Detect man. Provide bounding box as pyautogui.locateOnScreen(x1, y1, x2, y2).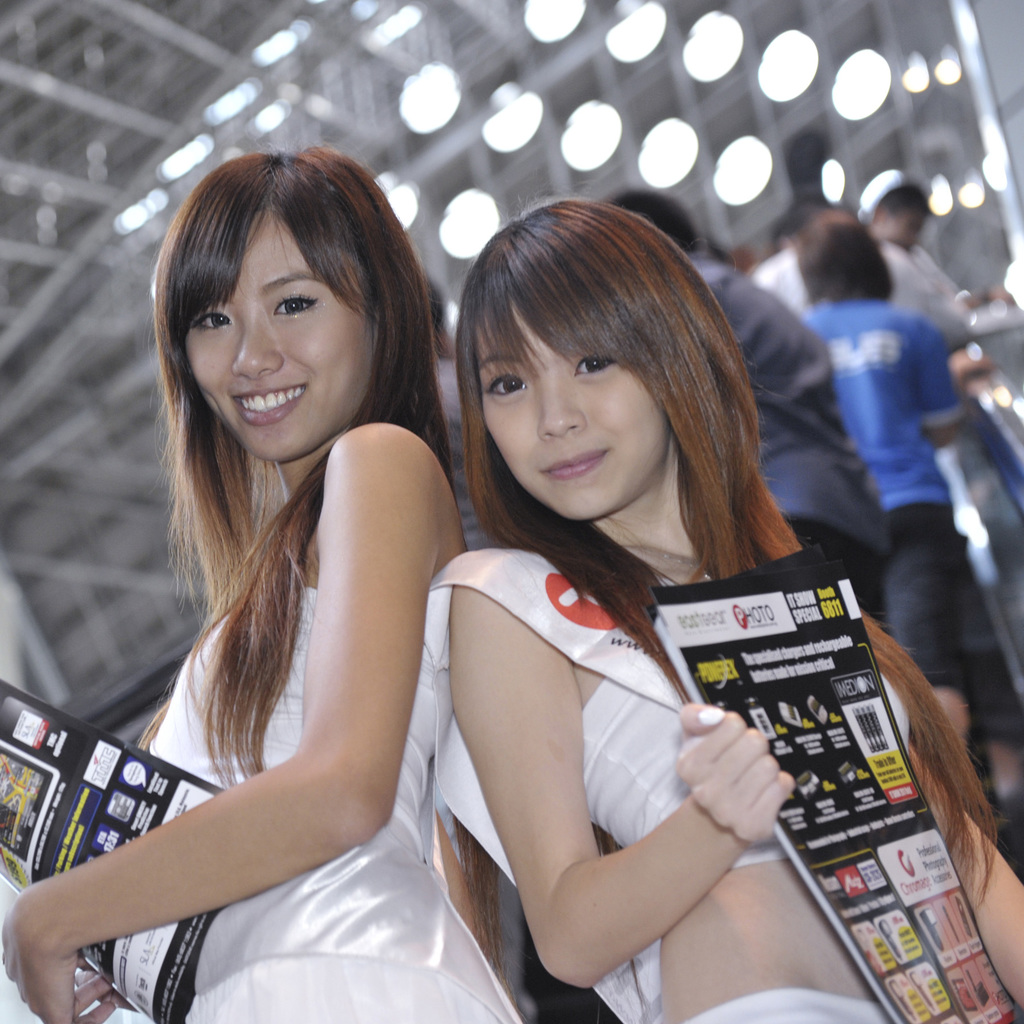
pyautogui.locateOnScreen(597, 176, 900, 639).
